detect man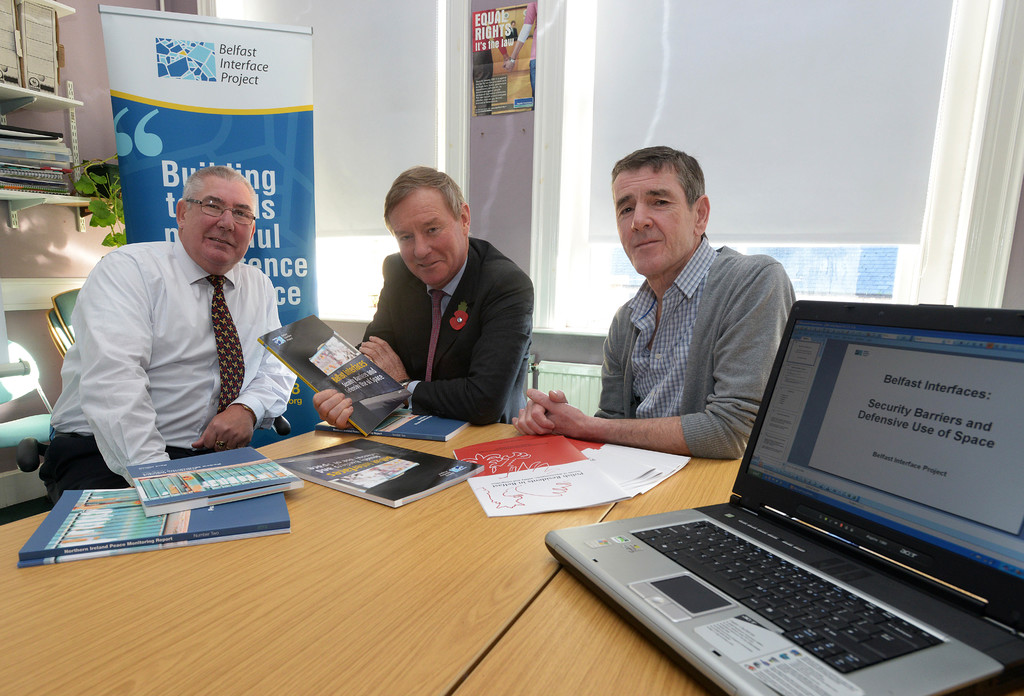
(43,159,283,500)
